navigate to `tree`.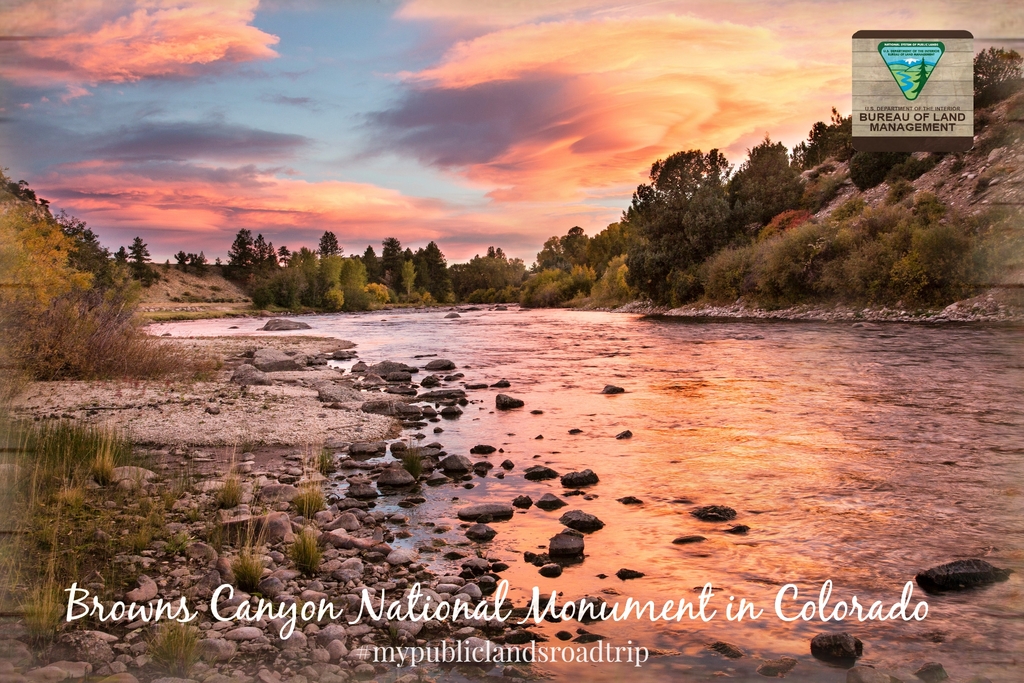
Navigation target: <box>847,150,908,193</box>.
